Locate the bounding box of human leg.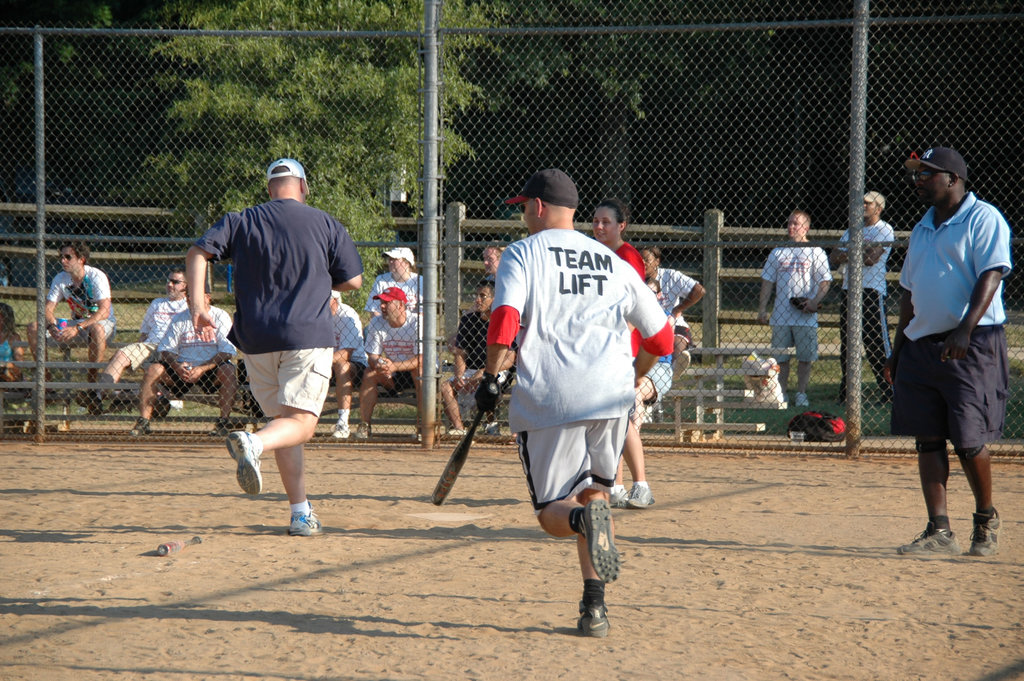
Bounding box: [959,447,1001,552].
